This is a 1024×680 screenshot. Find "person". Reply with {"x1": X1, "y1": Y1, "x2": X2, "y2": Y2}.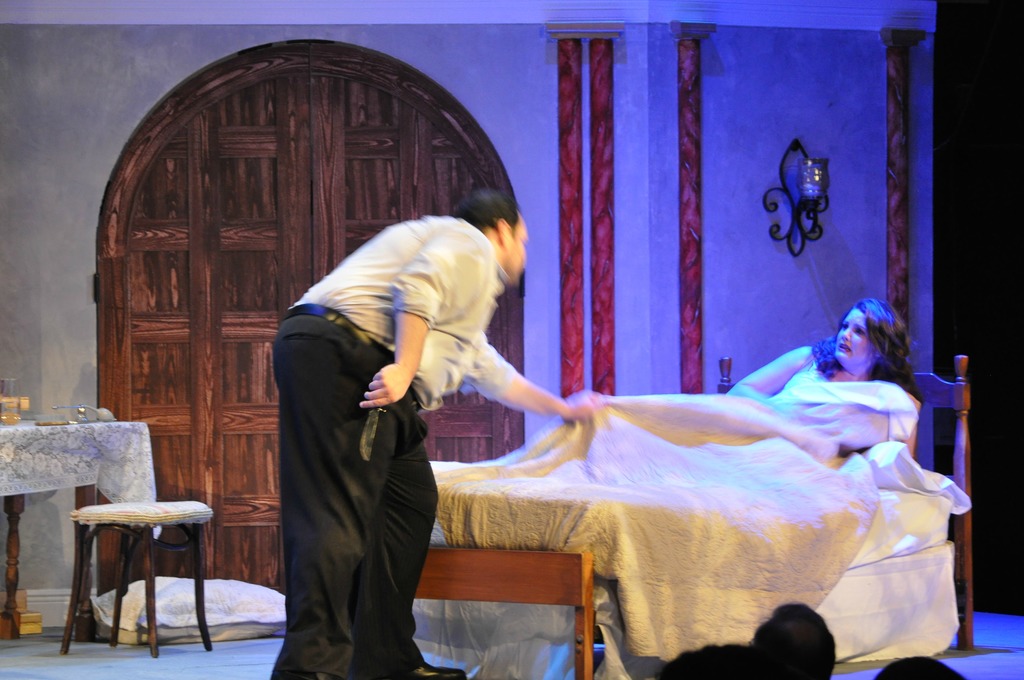
{"x1": 243, "y1": 179, "x2": 495, "y2": 667}.
